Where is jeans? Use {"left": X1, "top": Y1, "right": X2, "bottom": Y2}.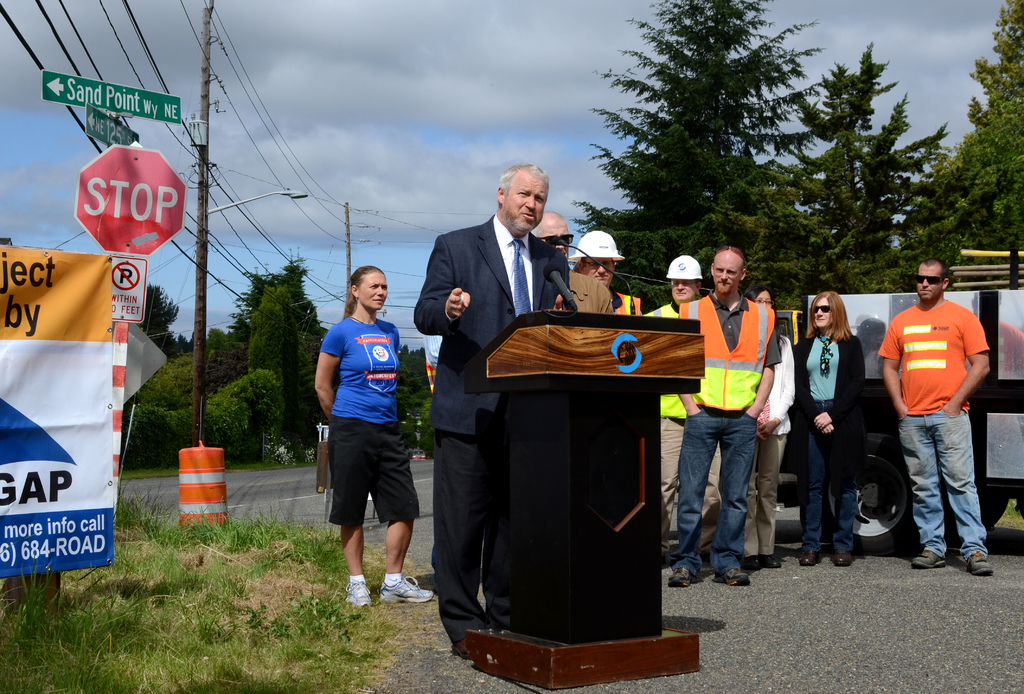
{"left": 801, "top": 422, "right": 856, "bottom": 552}.
